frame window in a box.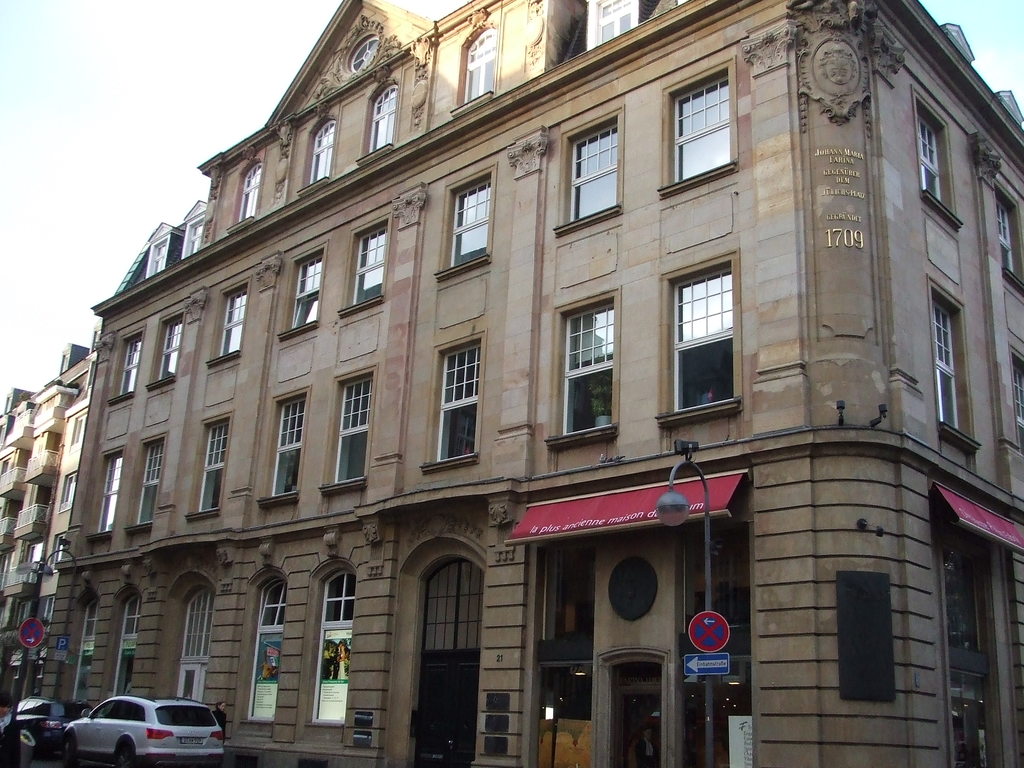
372, 84, 401, 151.
